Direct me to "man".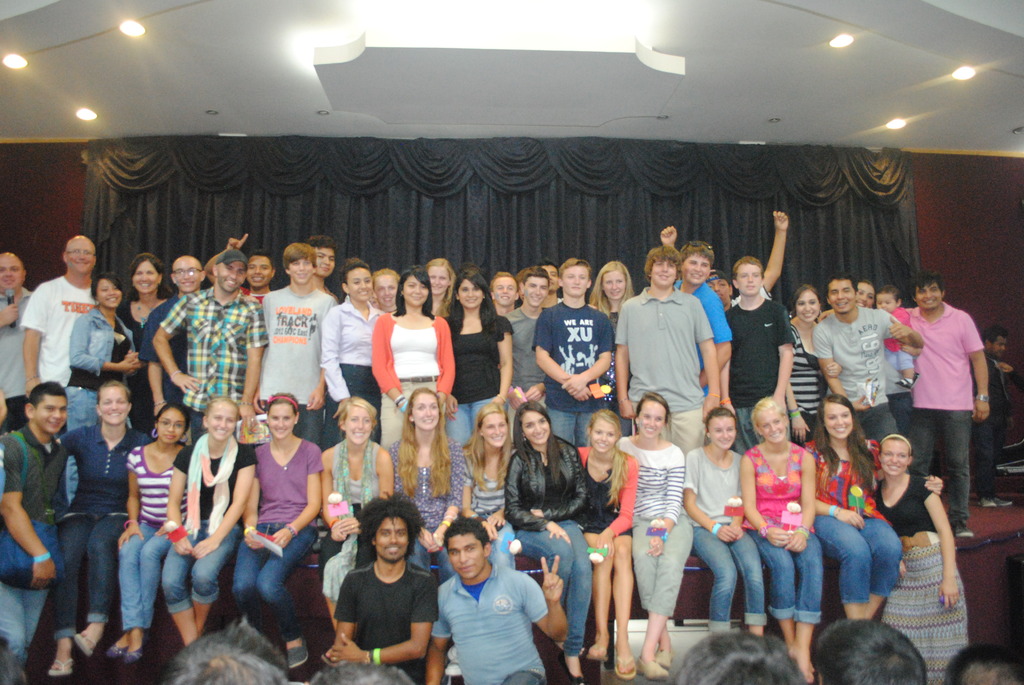
Direction: detection(540, 255, 561, 309).
